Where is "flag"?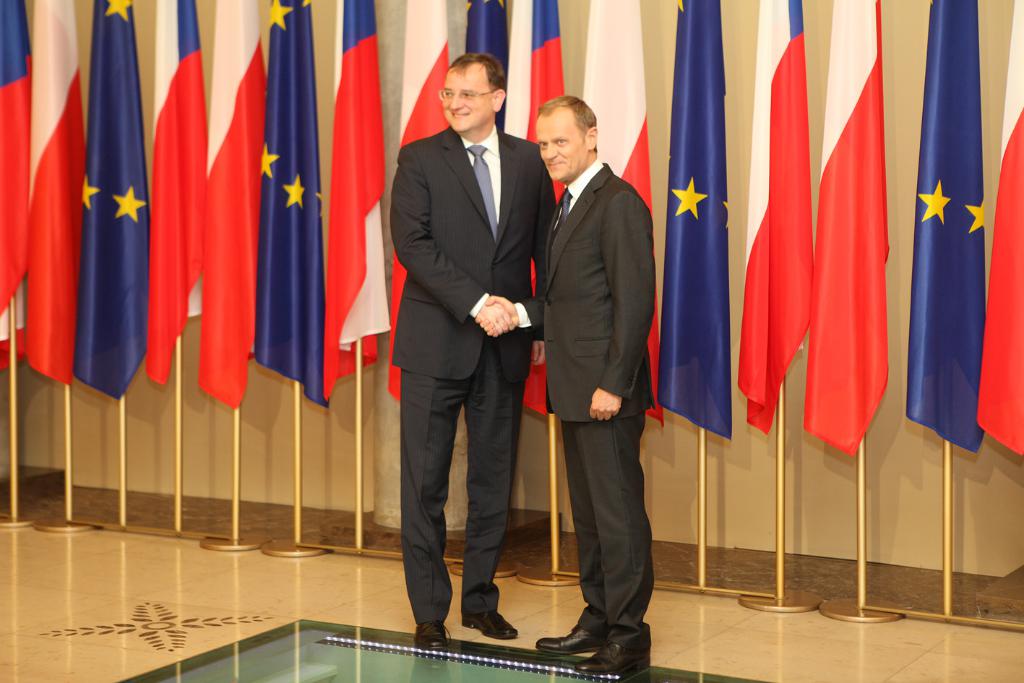
<box>391,0,453,402</box>.
